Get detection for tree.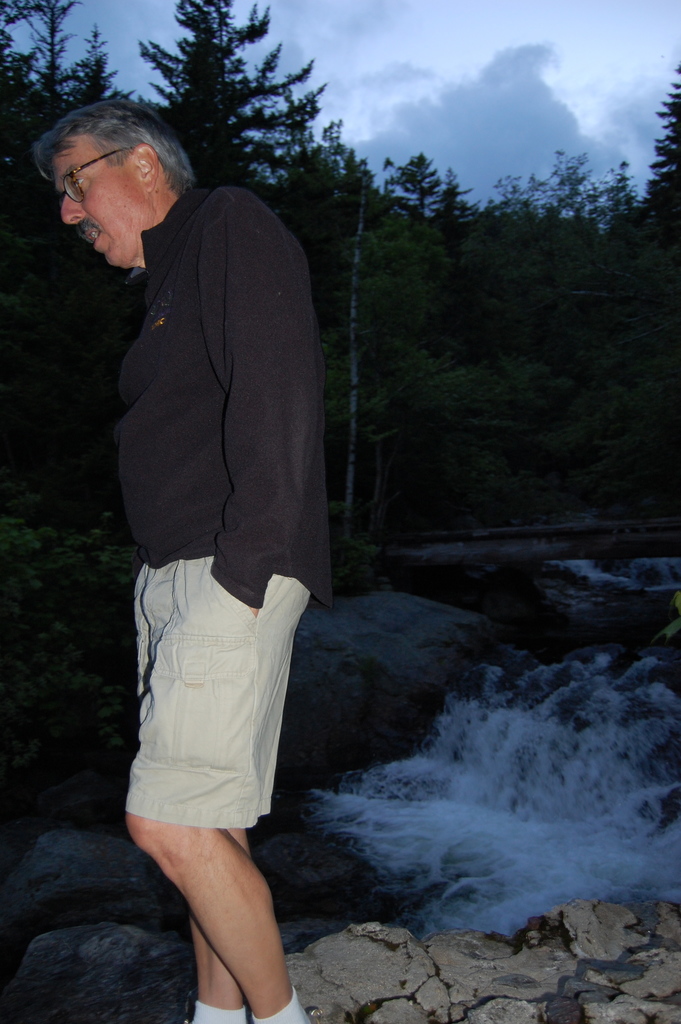
Detection: <bbox>84, 21, 356, 202</bbox>.
